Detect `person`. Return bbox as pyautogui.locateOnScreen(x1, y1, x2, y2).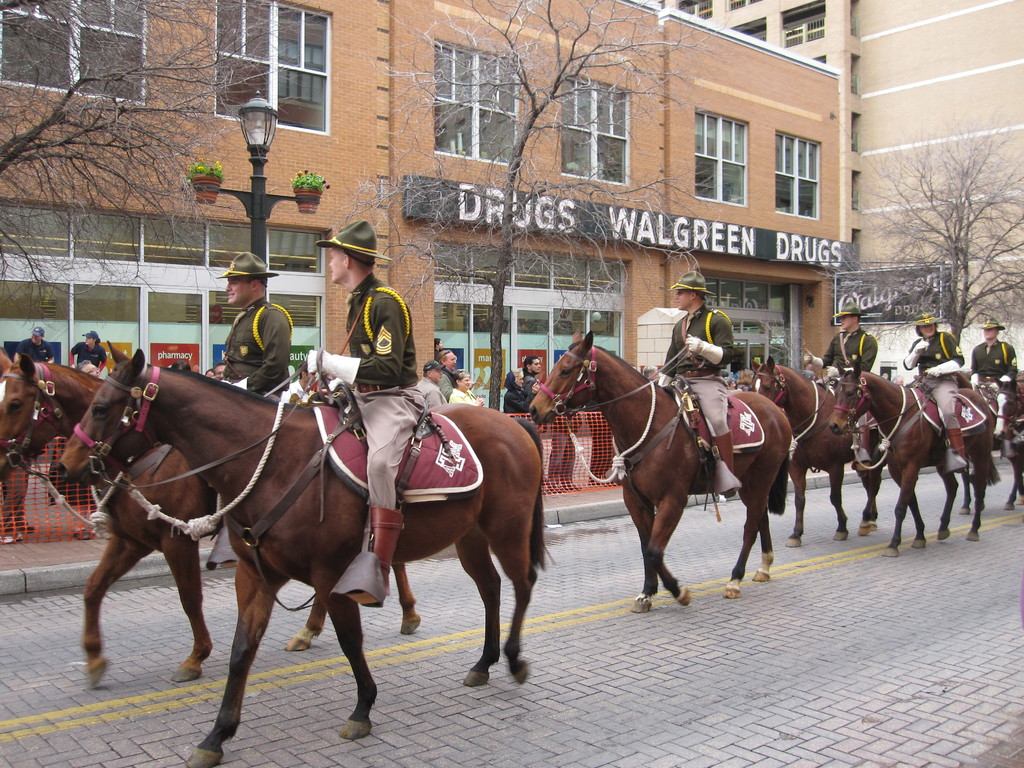
pyautogui.locateOnScreen(658, 268, 736, 495).
